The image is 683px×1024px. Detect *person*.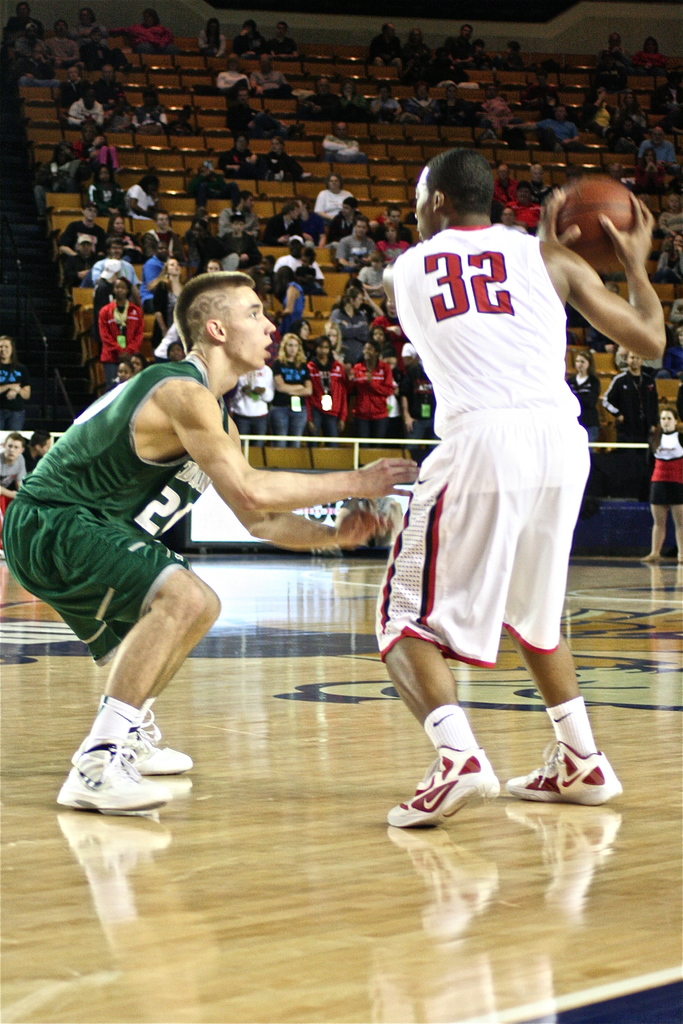
Detection: detection(397, 82, 433, 127).
